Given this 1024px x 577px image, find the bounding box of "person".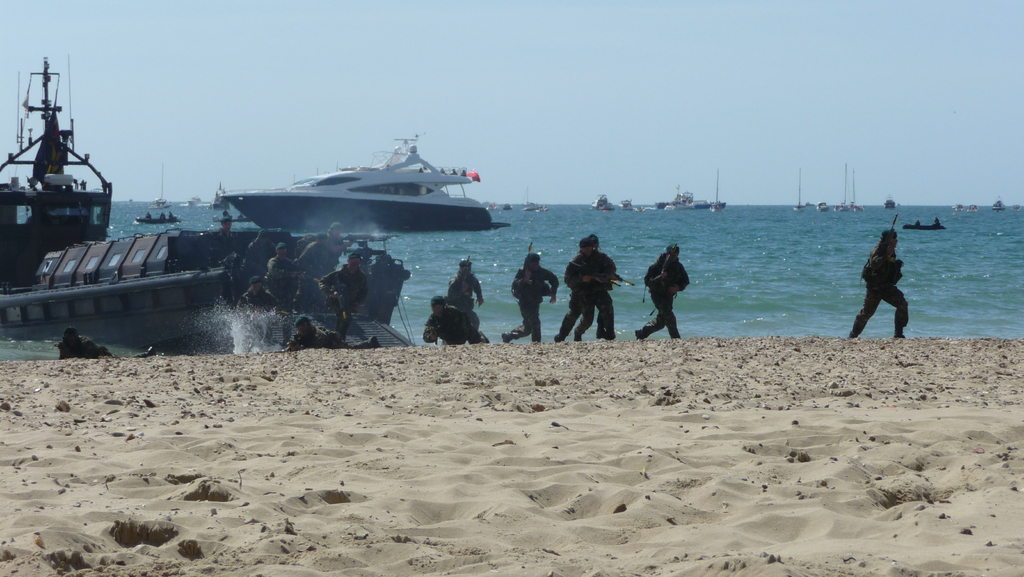
[x1=849, y1=220, x2=911, y2=343].
